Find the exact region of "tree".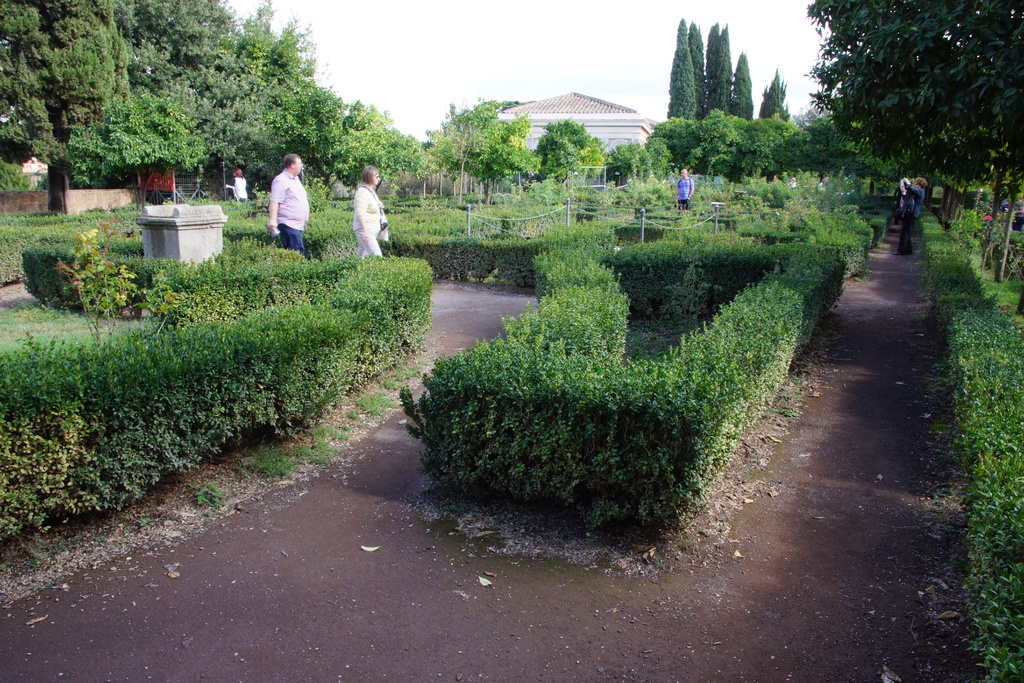
Exact region: select_region(797, 25, 1004, 202).
